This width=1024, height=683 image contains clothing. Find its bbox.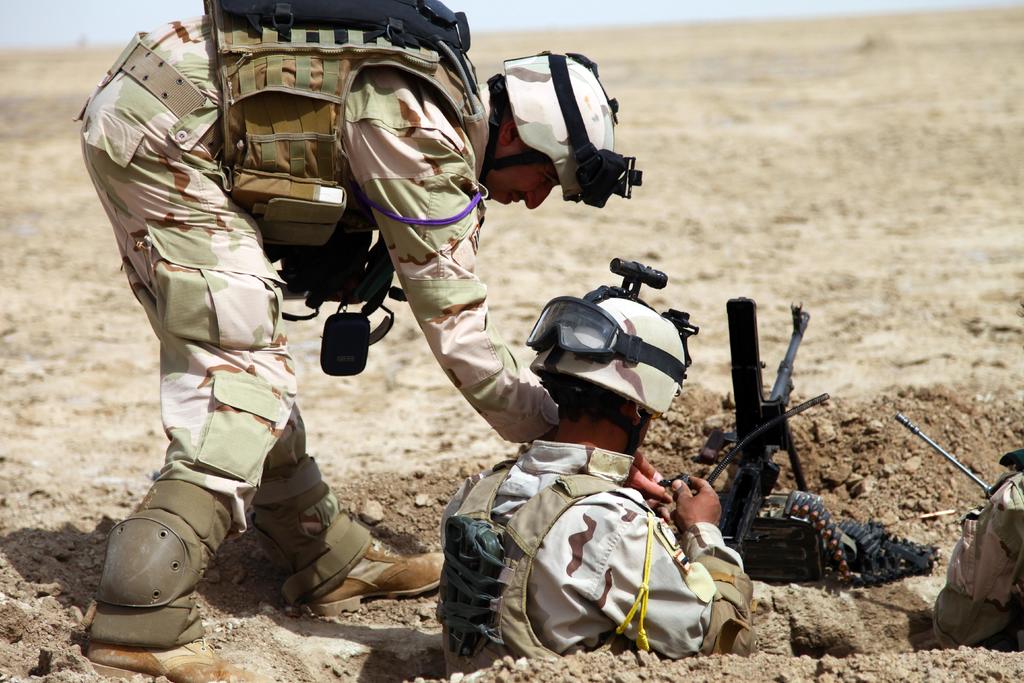
[81, 25, 565, 650].
